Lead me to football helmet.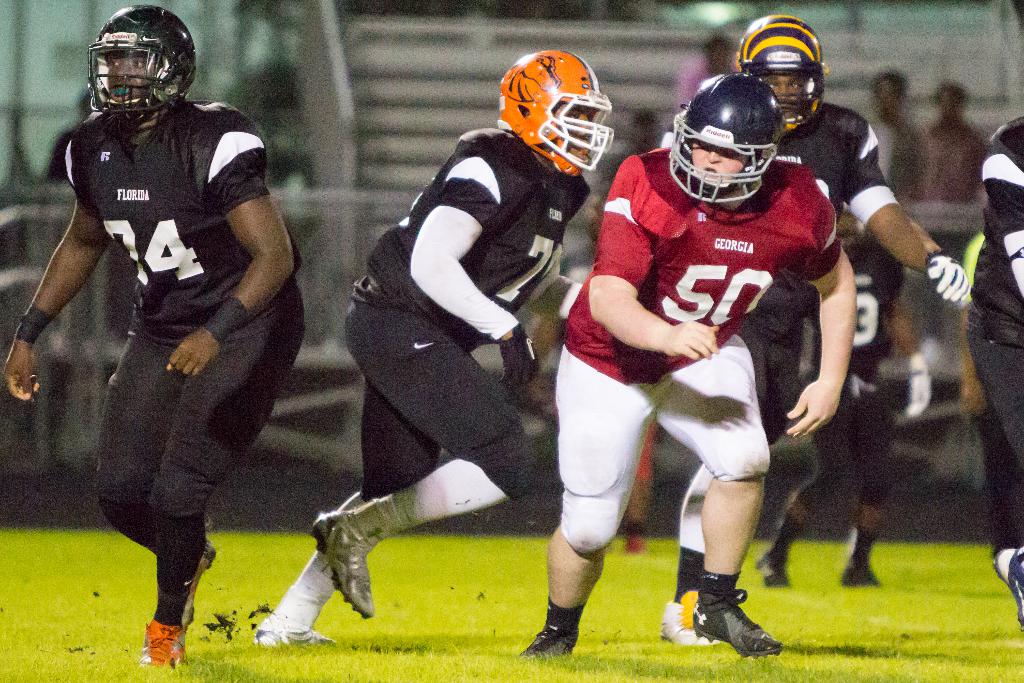
Lead to box(493, 51, 620, 185).
